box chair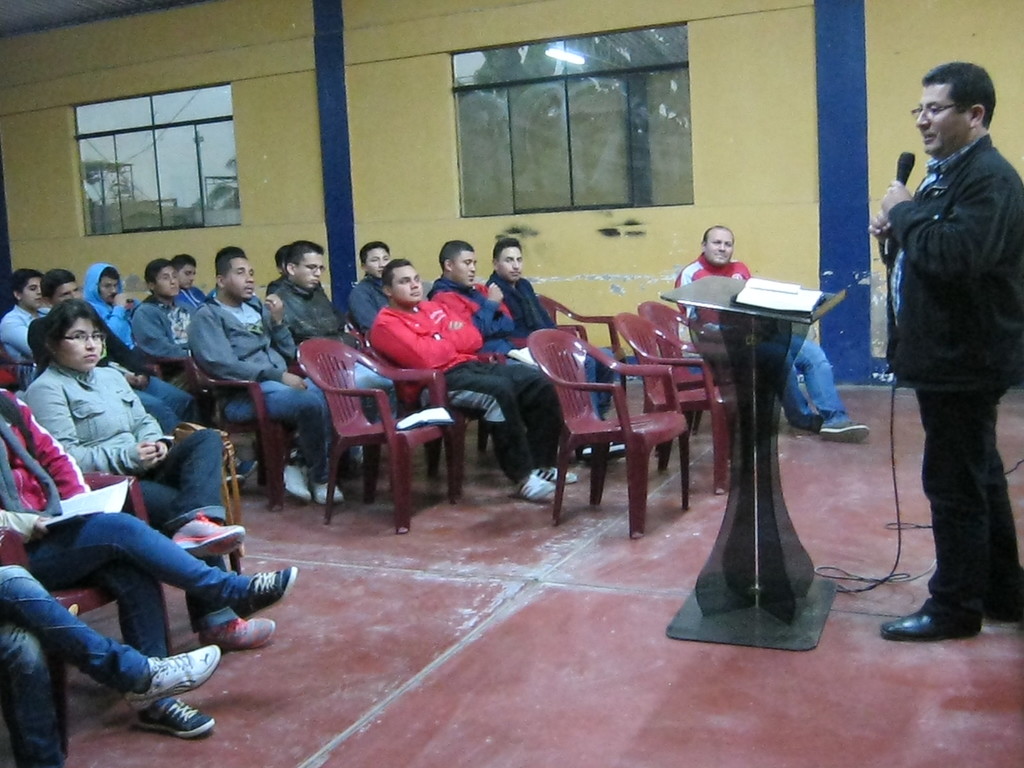
[1,466,173,657]
